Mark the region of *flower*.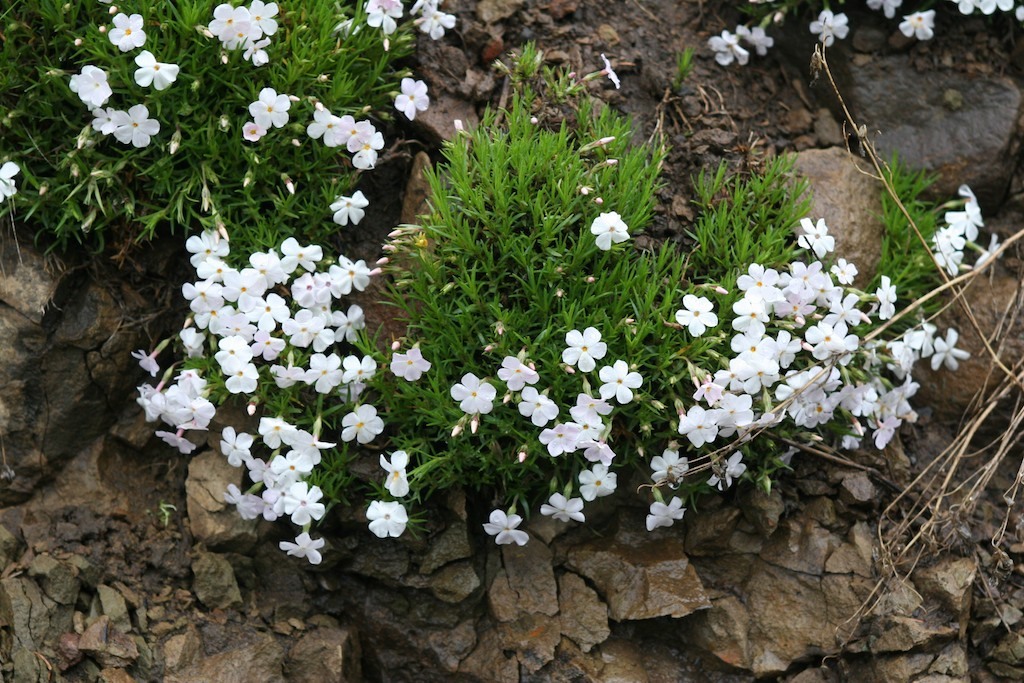
Region: 948 0 986 17.
